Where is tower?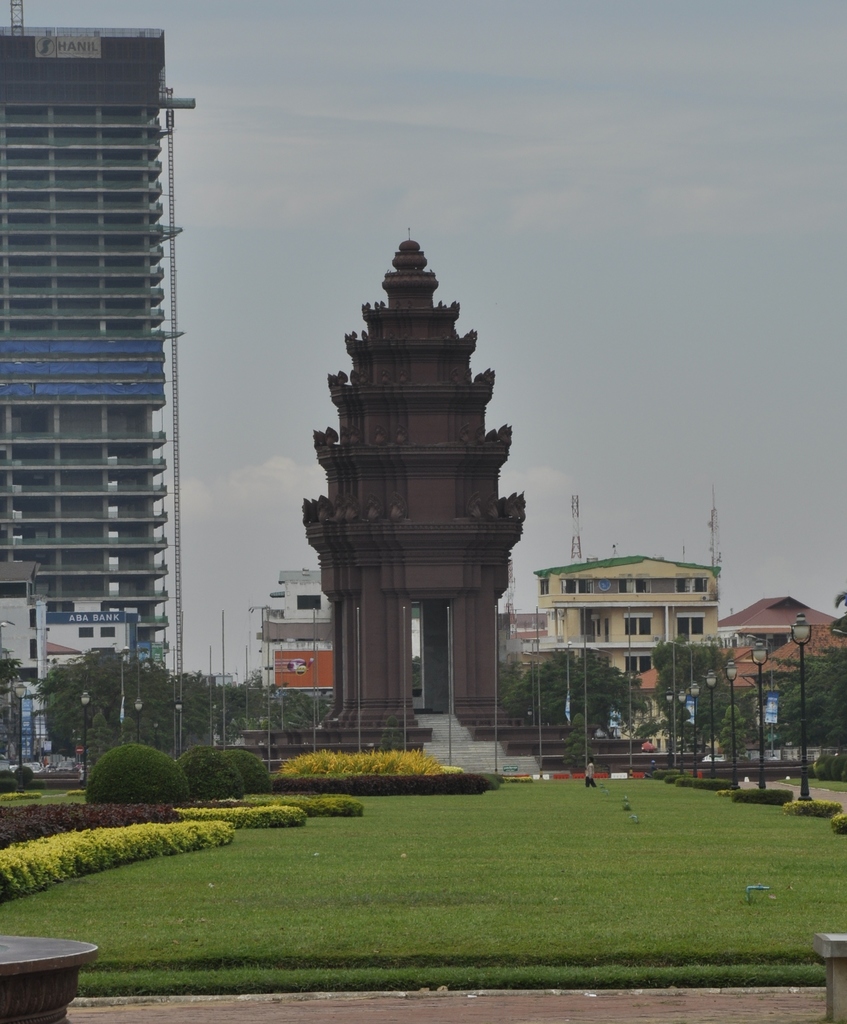
<box>569,495,588,559</box>.
